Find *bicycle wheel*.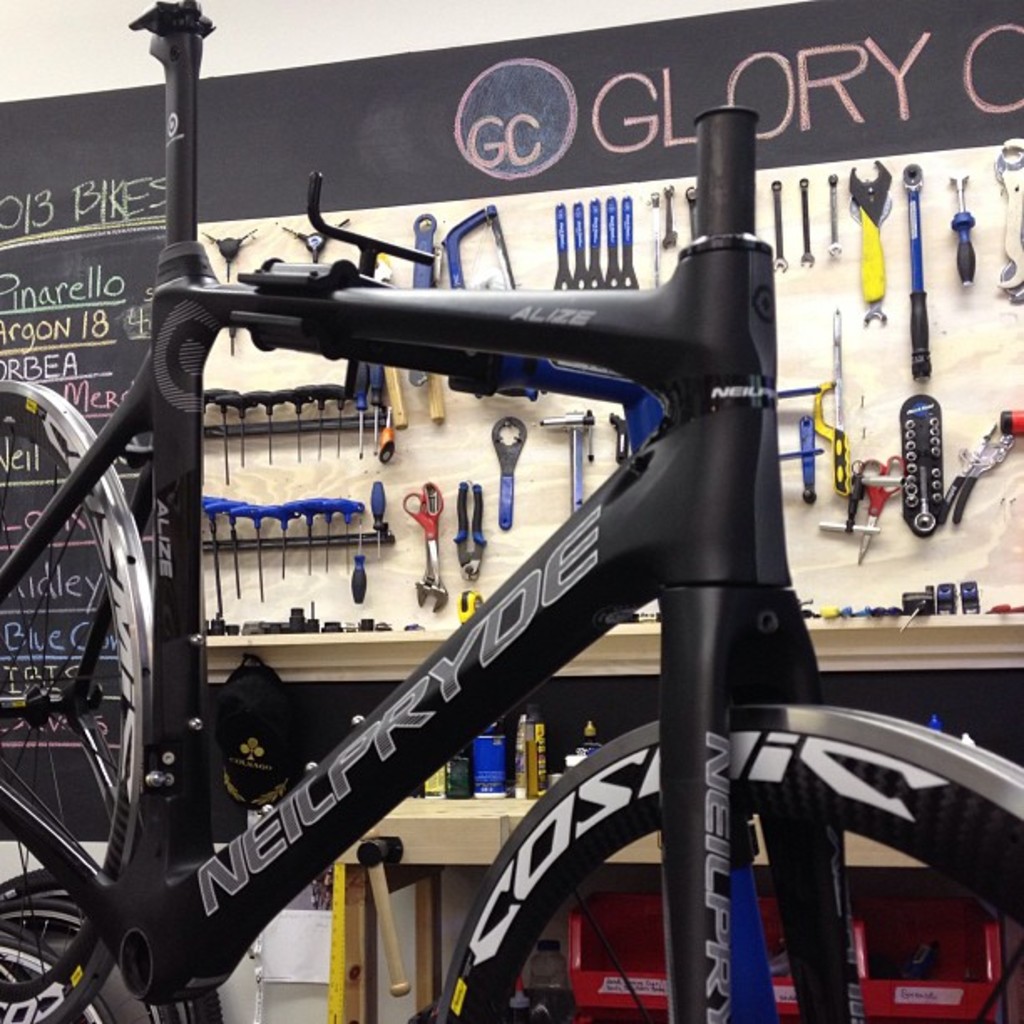
region(438, 706, 1022, 1022).
